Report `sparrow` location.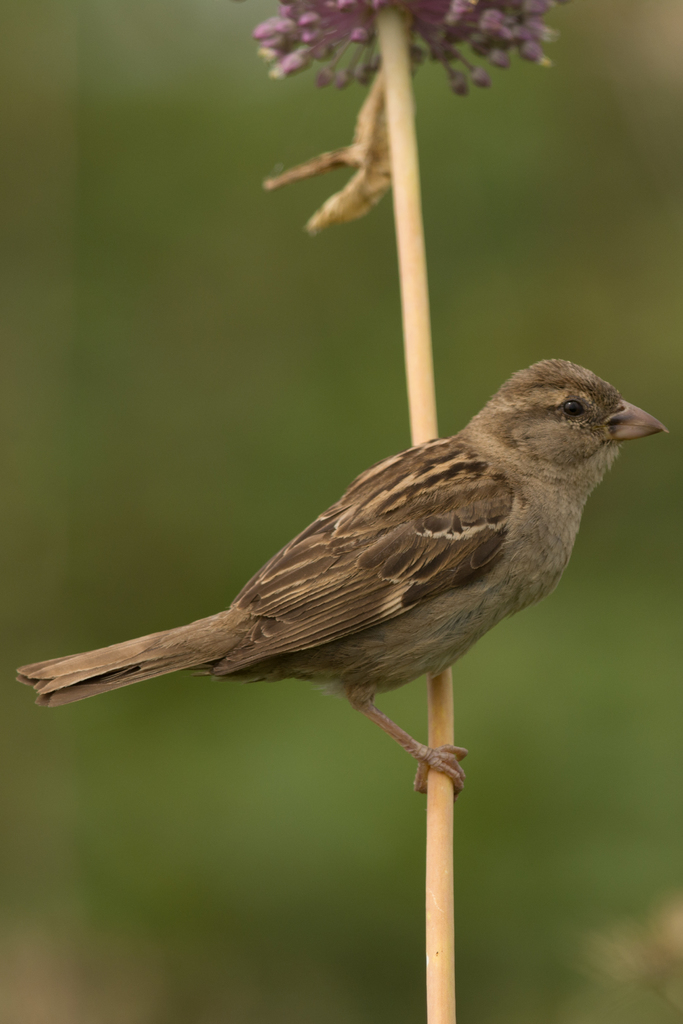
Report: l=15, t=350, r=670, b=794.
